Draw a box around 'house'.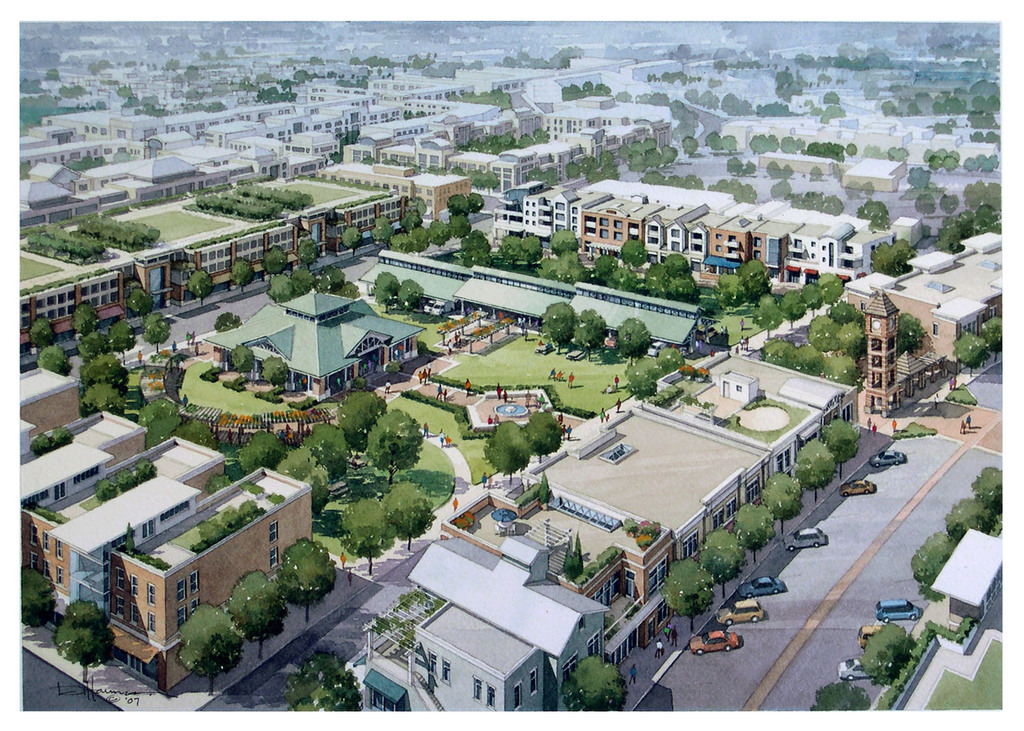
left=587, top=272, right=694, bottom=367.
